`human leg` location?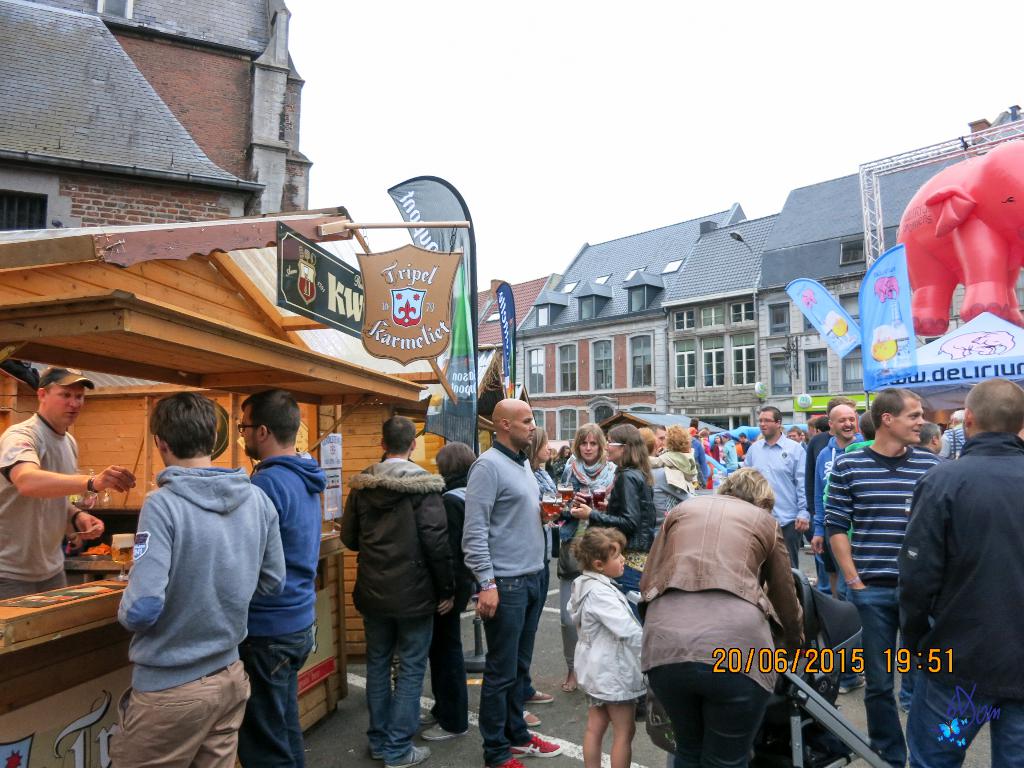
895 660 995 766
